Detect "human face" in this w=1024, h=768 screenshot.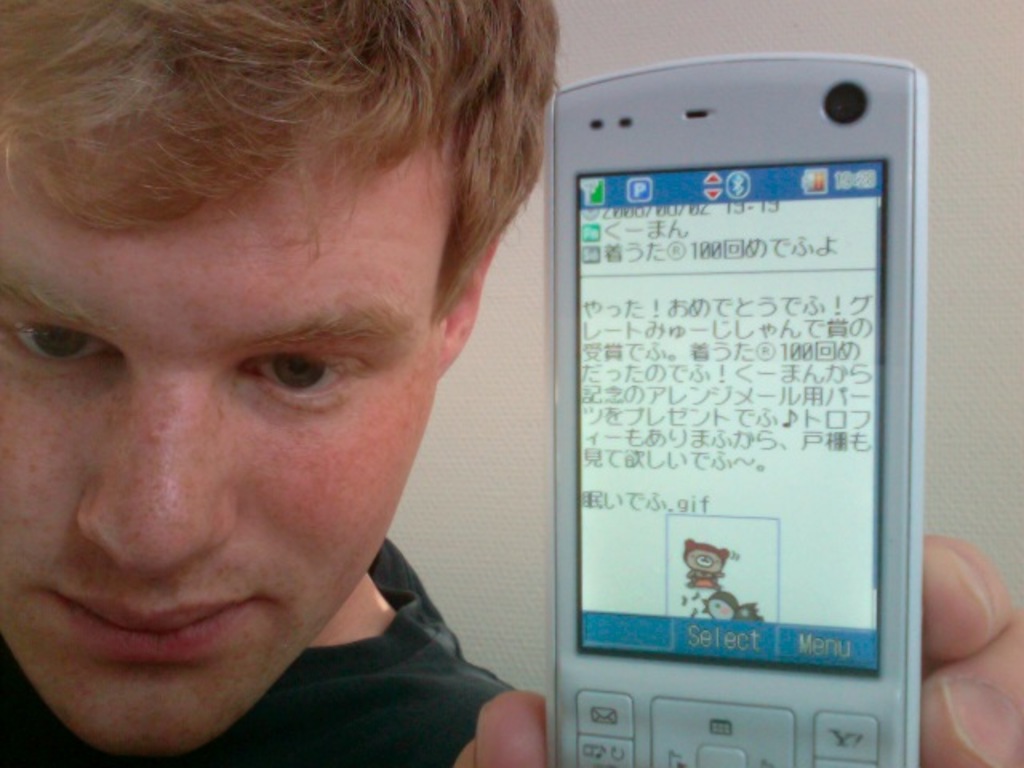
Detection: [0,187,461,762].
